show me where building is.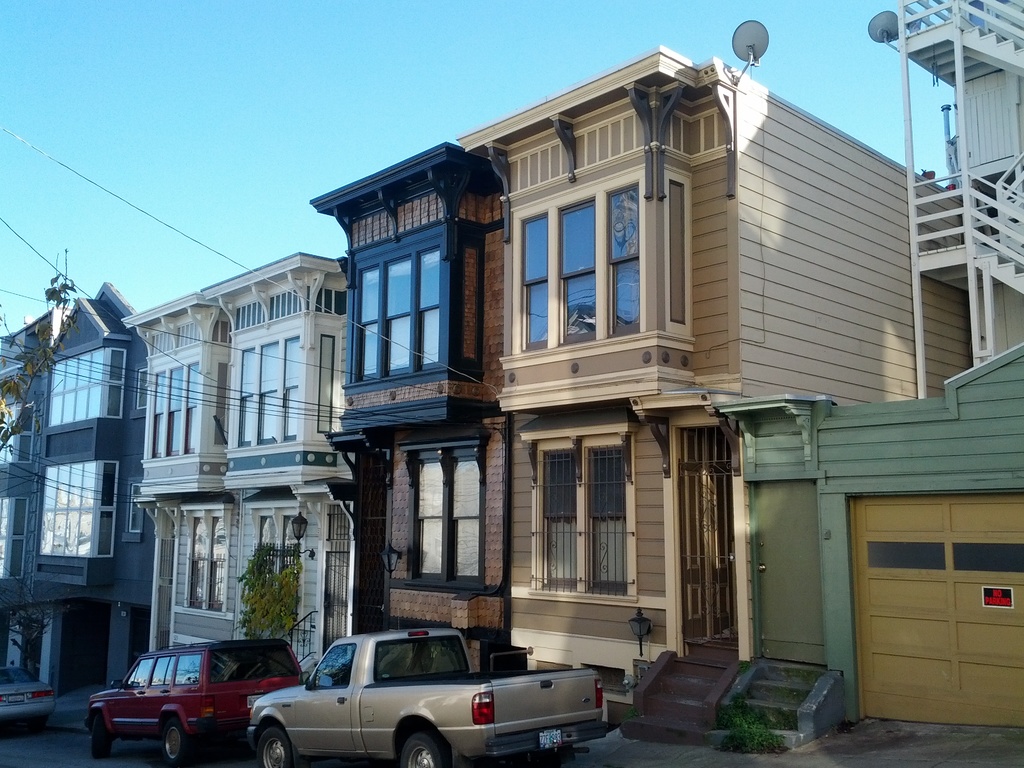
building is at bbox=[312, 140, 511, 673].
